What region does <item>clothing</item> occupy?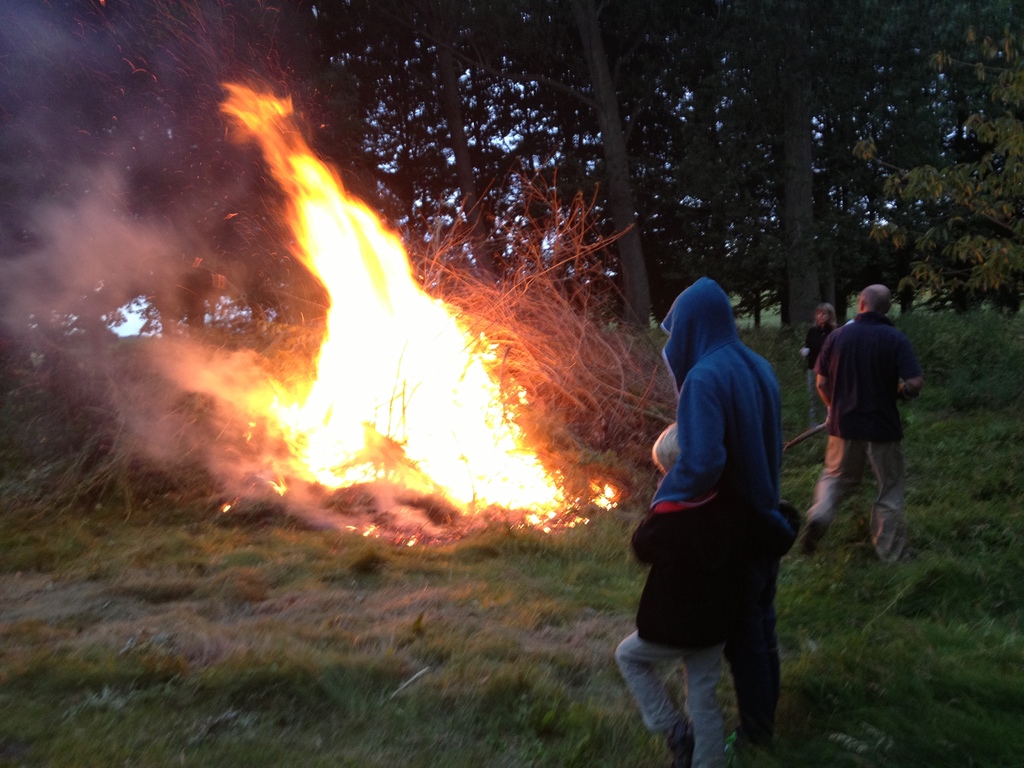
l=807, t=307, r=924, b=563.
